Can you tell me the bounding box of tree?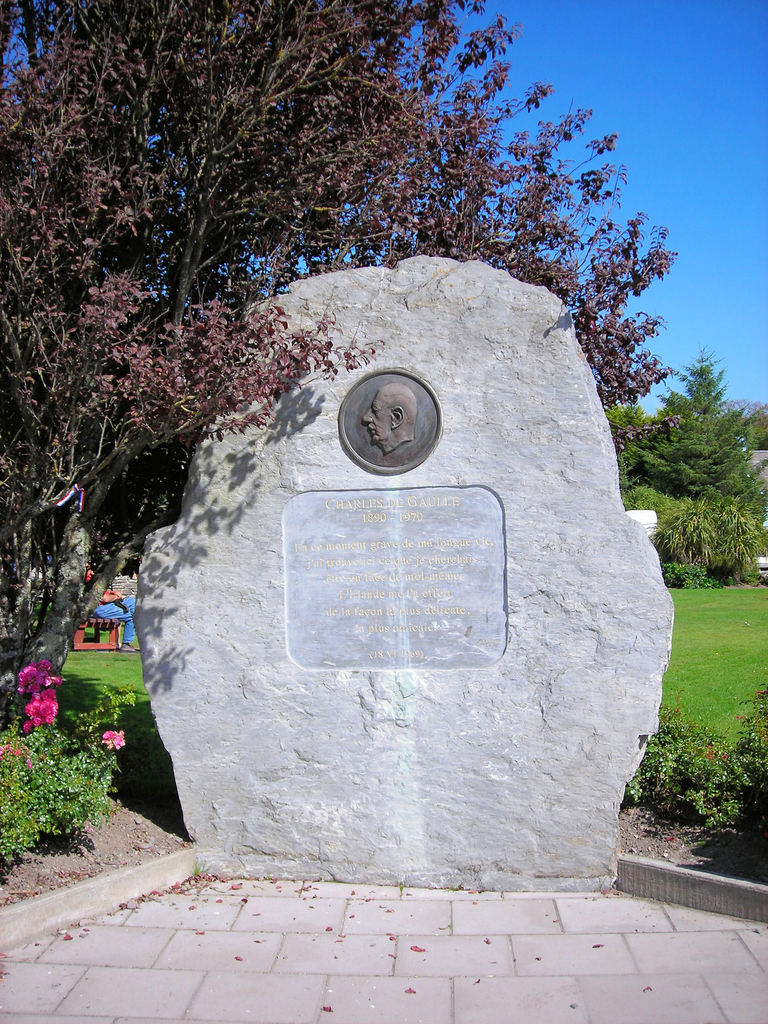
<bbox>3, 0, 666, 662</bbox>.
